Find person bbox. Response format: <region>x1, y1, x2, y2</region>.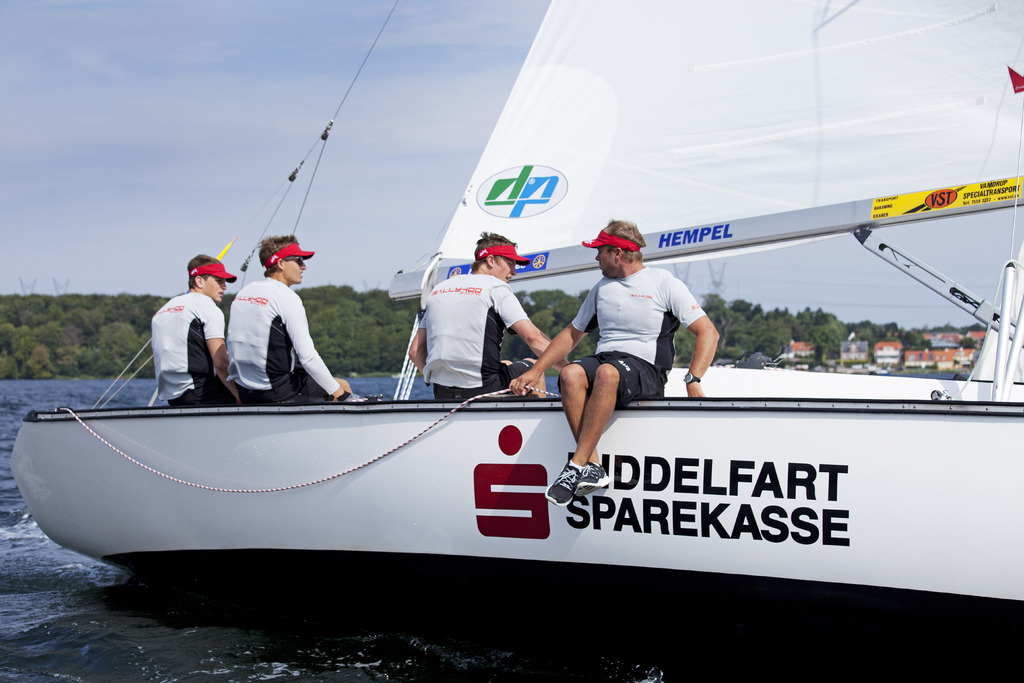
<region>217, 242, 319, 419</region>.
